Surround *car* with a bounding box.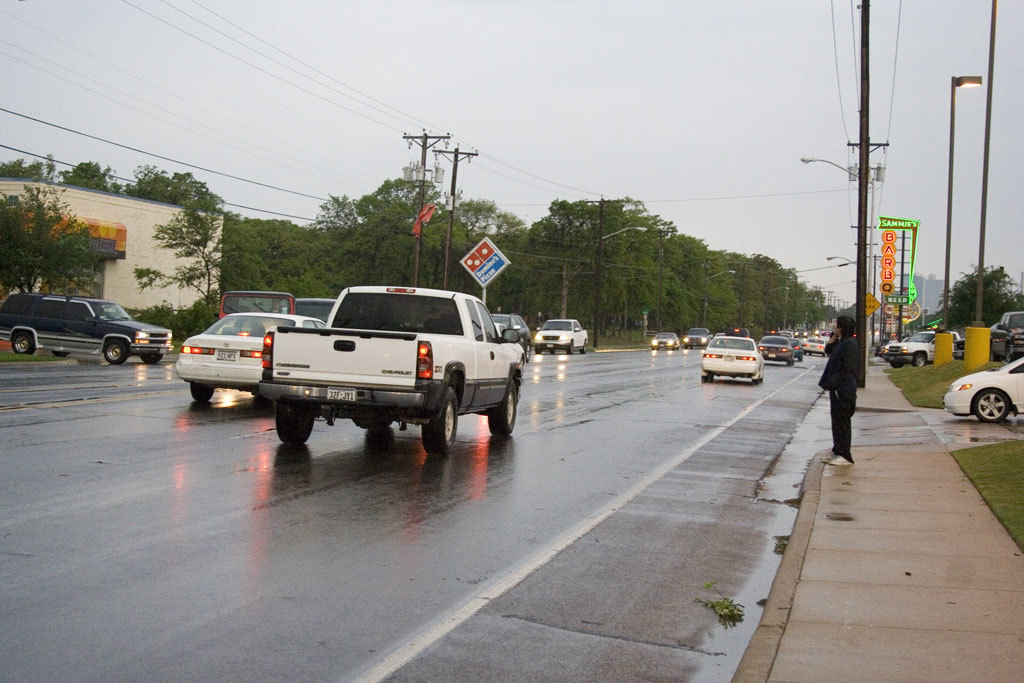
locate(762, 339, 790, 360).
